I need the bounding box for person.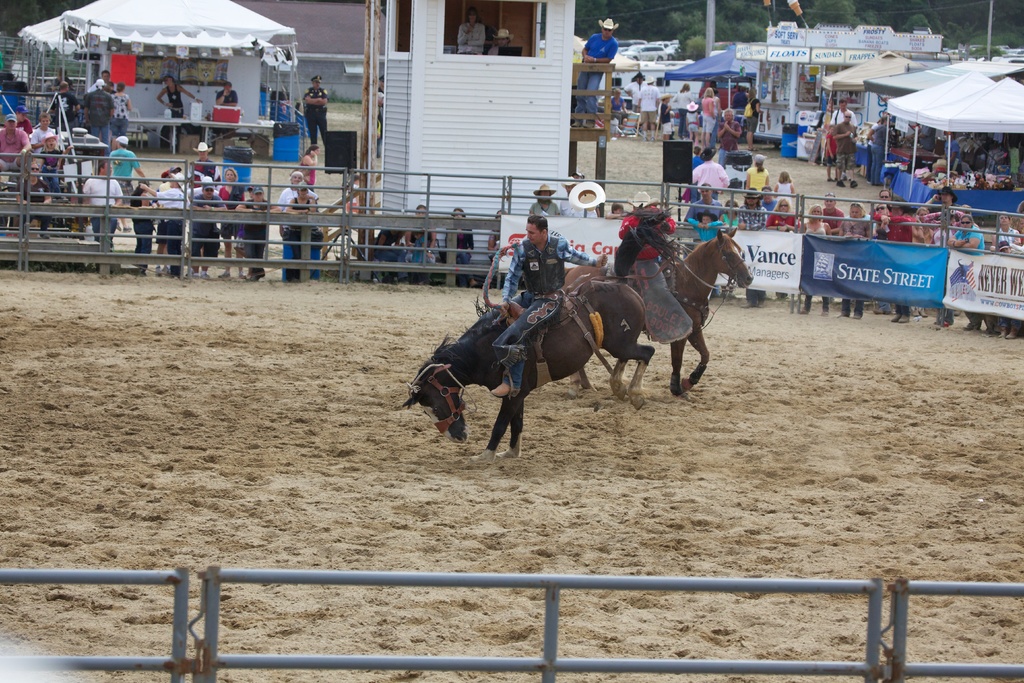
Here it is: [942,132,962,172].
